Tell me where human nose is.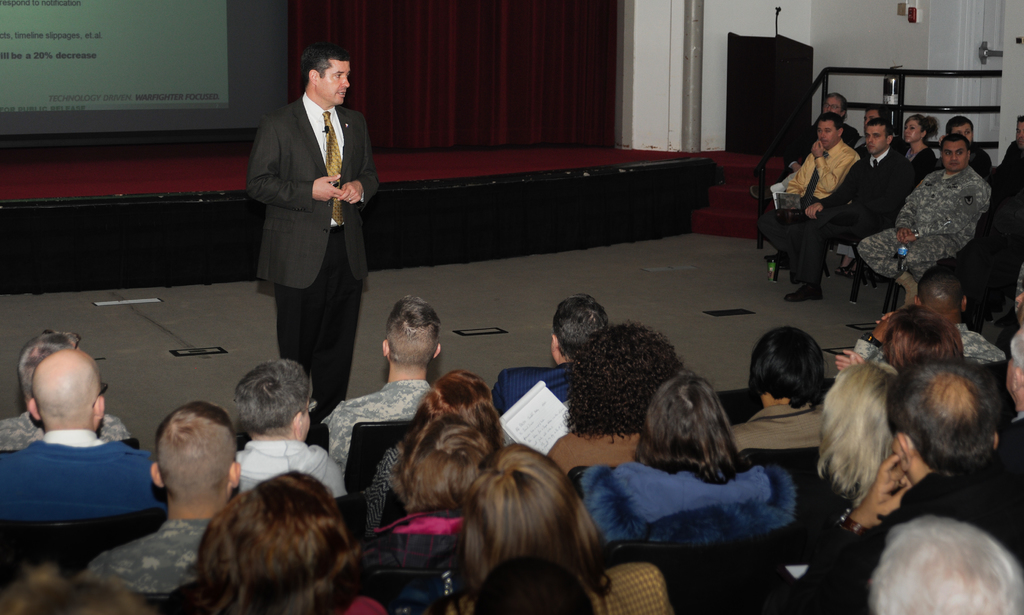
human nose is at (x1=951, y1=151, x2=961, y2=162).
